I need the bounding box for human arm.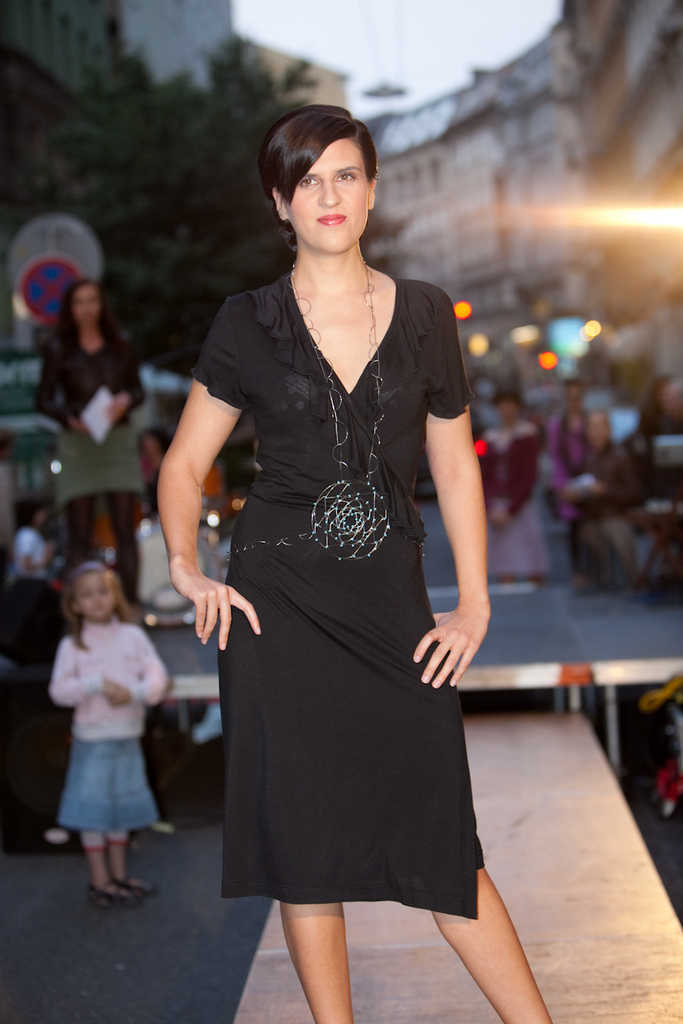
Here it is: left=110, top=627, right=171, bottom=707.
